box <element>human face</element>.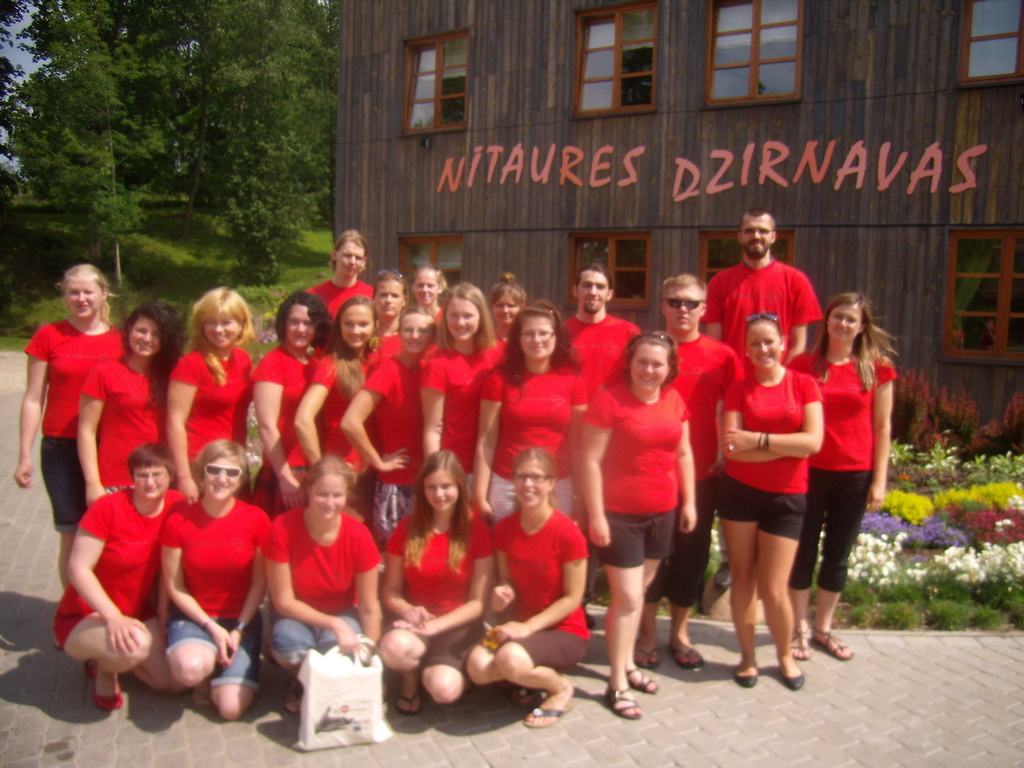
<bbox>399, 311, 433, 353</bbox>.
